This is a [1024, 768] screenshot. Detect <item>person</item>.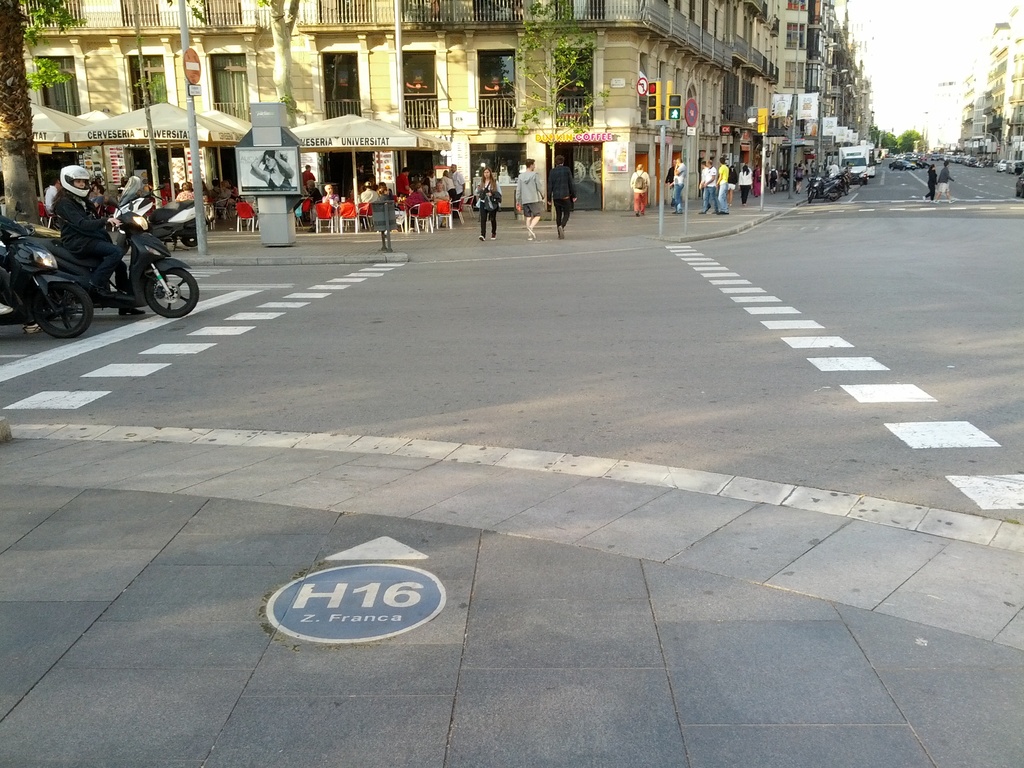
{"x1": 461, "y1": 150, "x2": 521, "y2": 233}.
